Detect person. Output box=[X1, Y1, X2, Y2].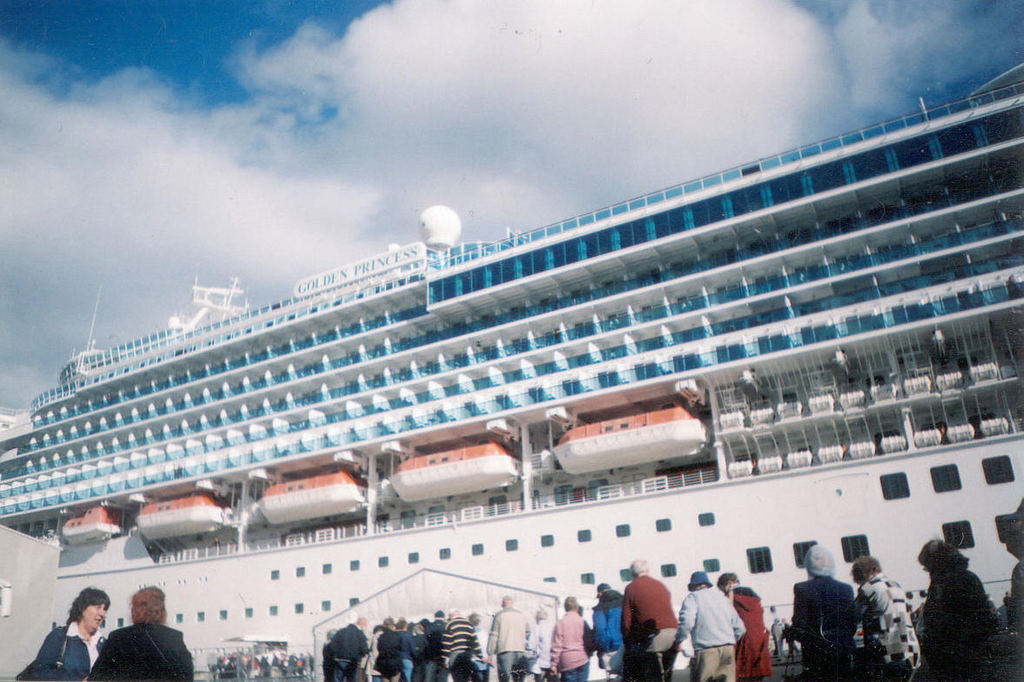
box=[847, 555, 914, 669].
